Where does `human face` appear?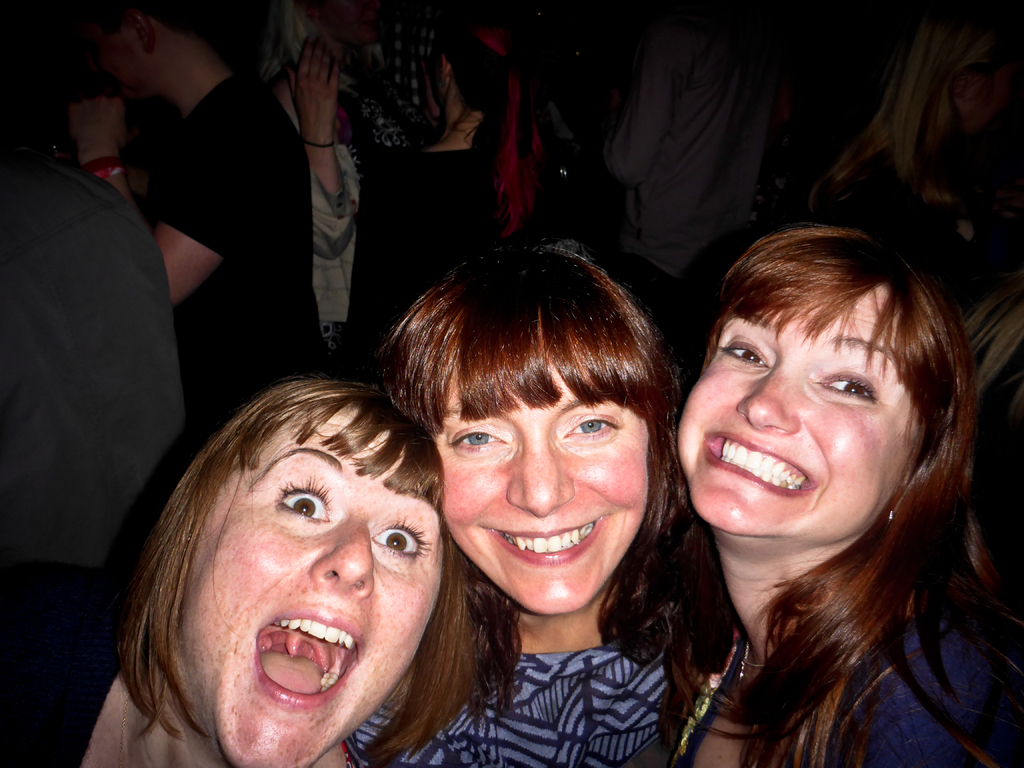
Appears at [679, 281, 927, 533].
